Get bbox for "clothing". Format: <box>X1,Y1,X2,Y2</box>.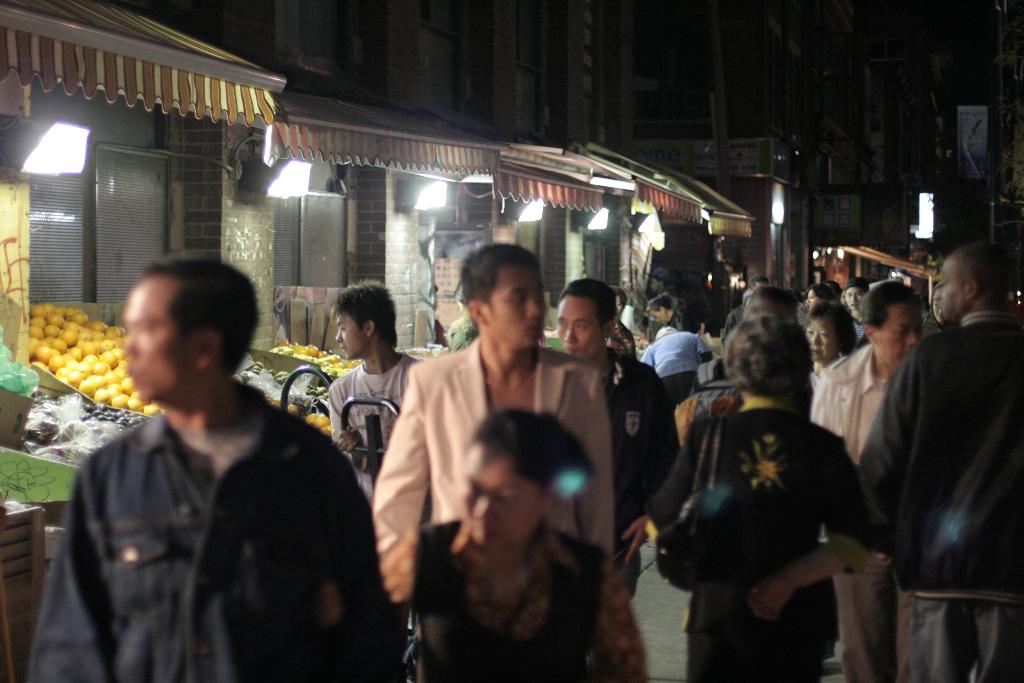
<box>808,347,886,457</box>.
